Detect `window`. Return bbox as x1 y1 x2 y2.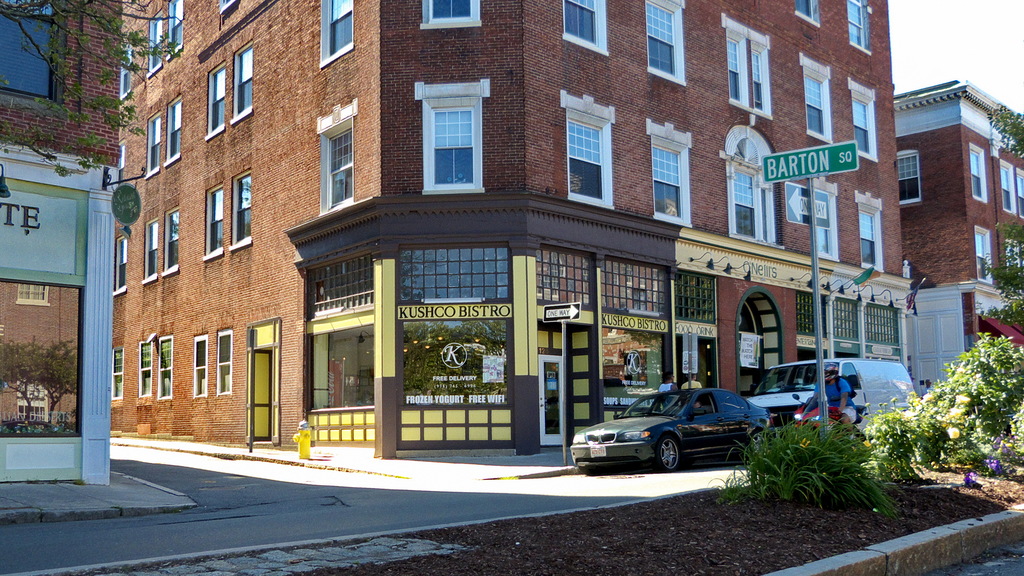
321 131 355 202.
